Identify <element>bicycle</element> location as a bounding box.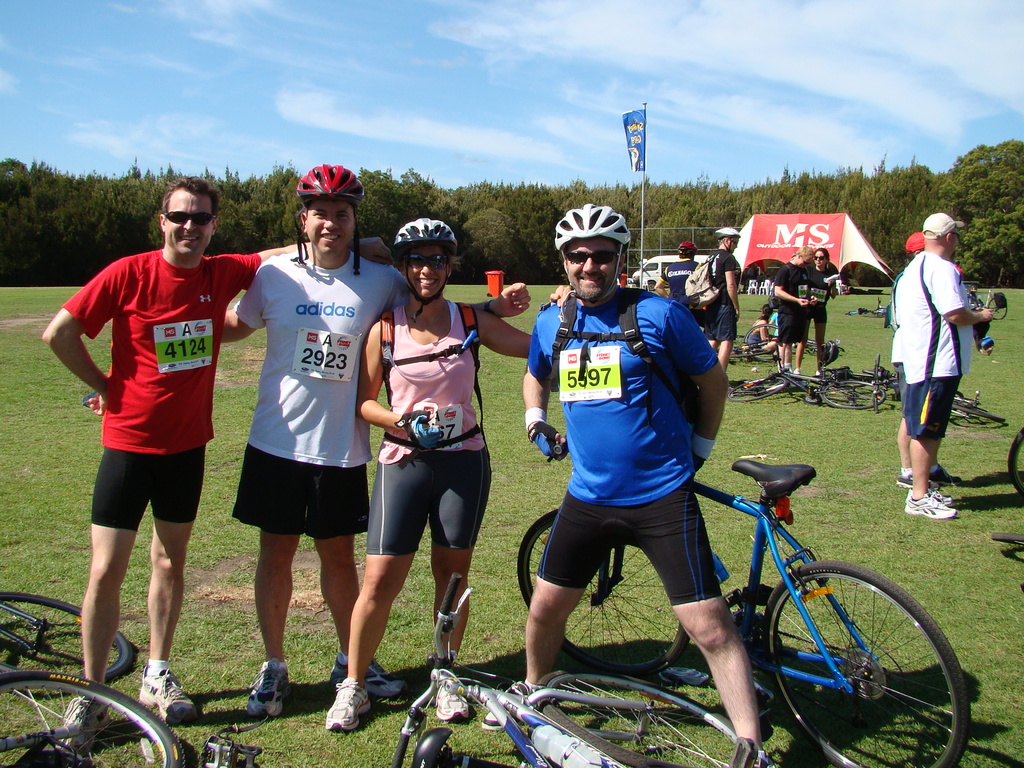
l=949, t=390, r=1007, b=431.
